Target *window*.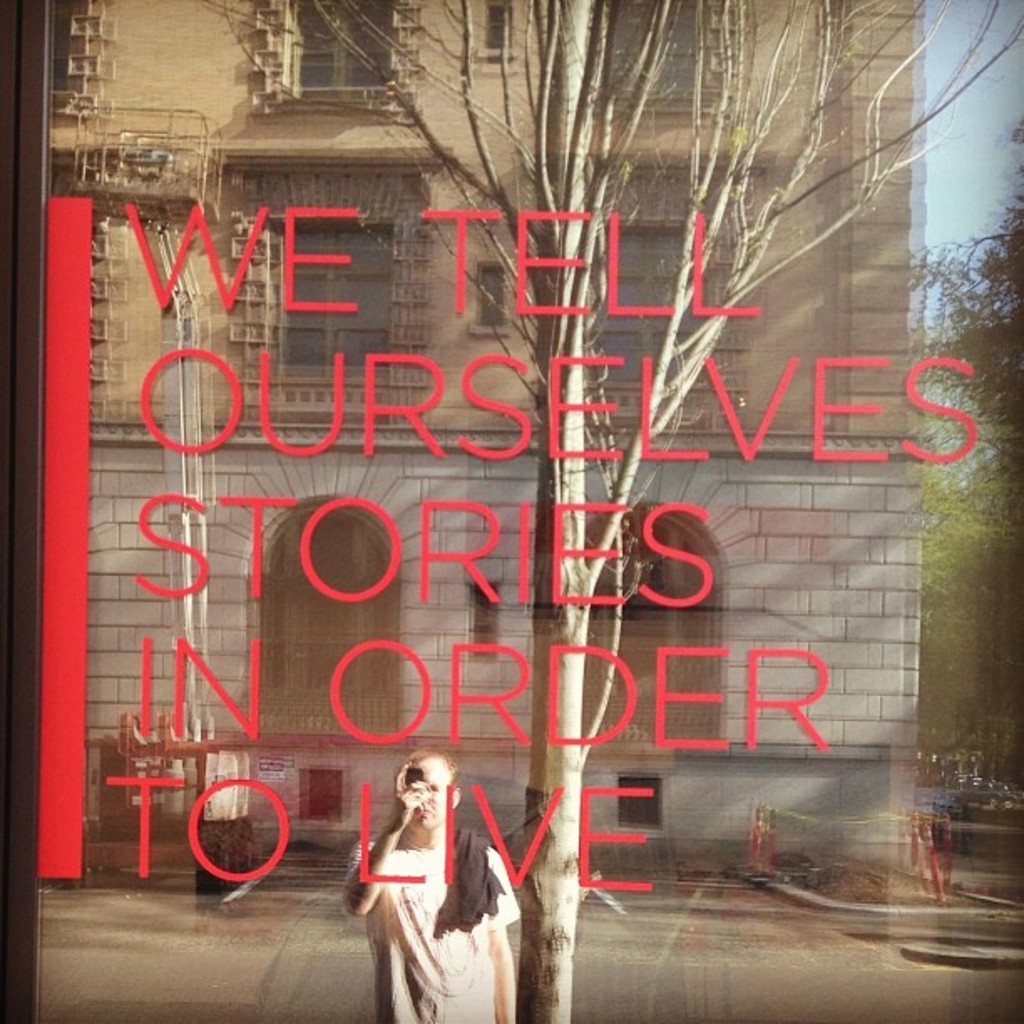
Target region: (601, 0, 735, 119).
